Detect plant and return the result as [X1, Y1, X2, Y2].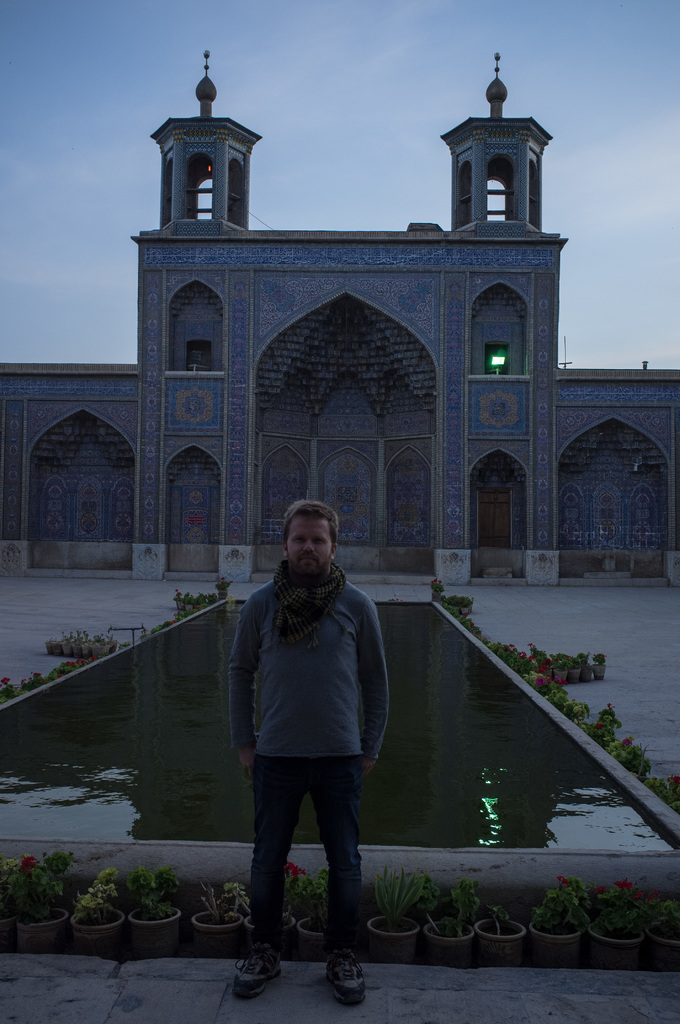
[509, 870, 672, 963].
